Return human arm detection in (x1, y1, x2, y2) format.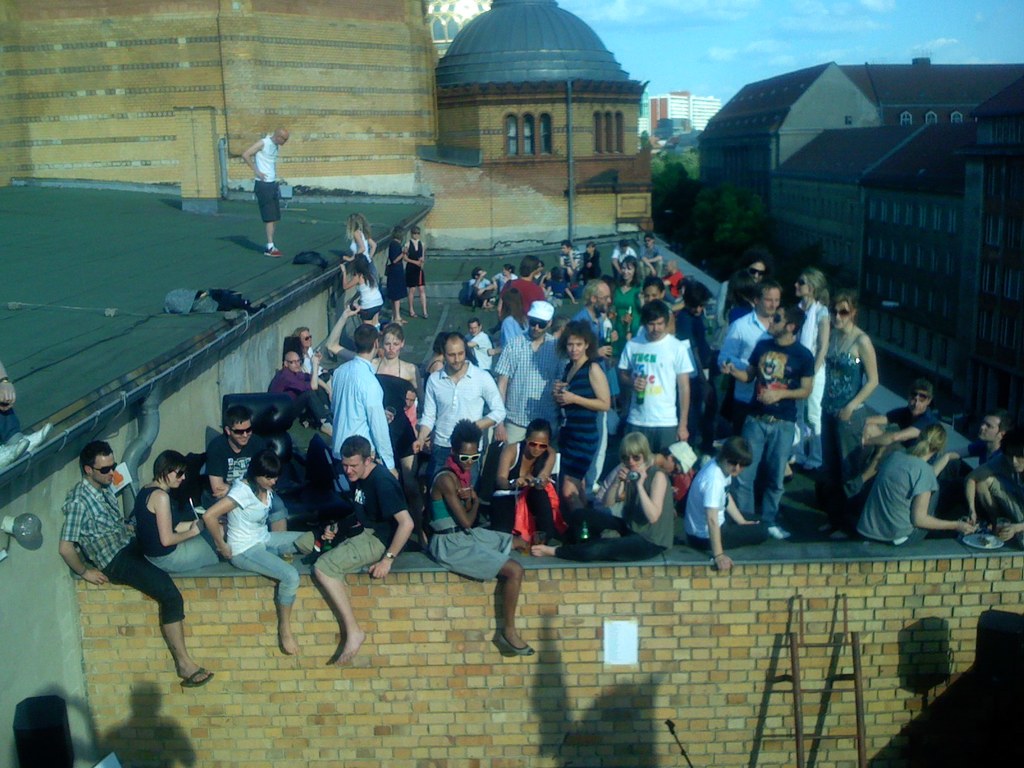
(914, 462, 982, 536).
